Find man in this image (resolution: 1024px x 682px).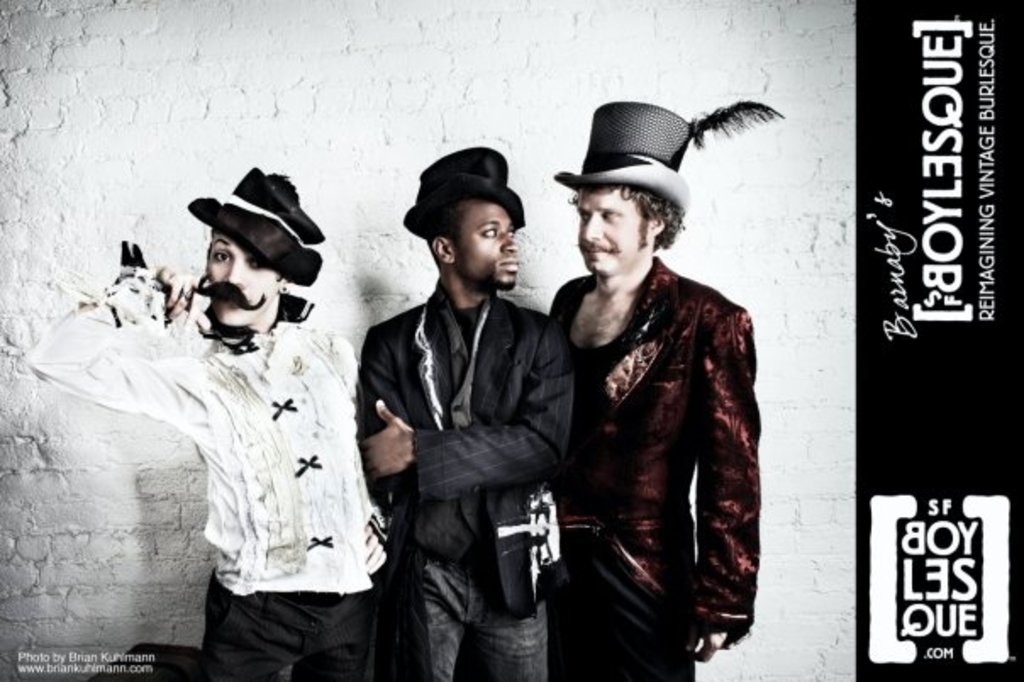
[344, 149, 593, 681].
